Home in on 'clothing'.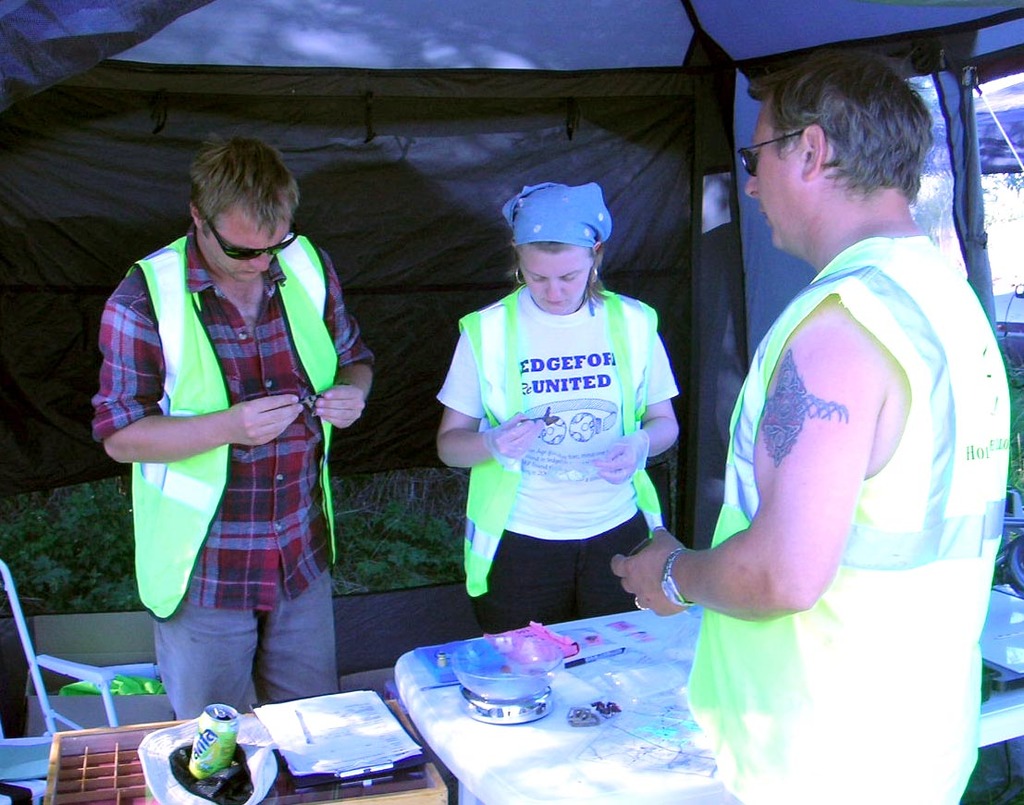
Homed in at [left=432, top=247, right=680, bottom=619].
